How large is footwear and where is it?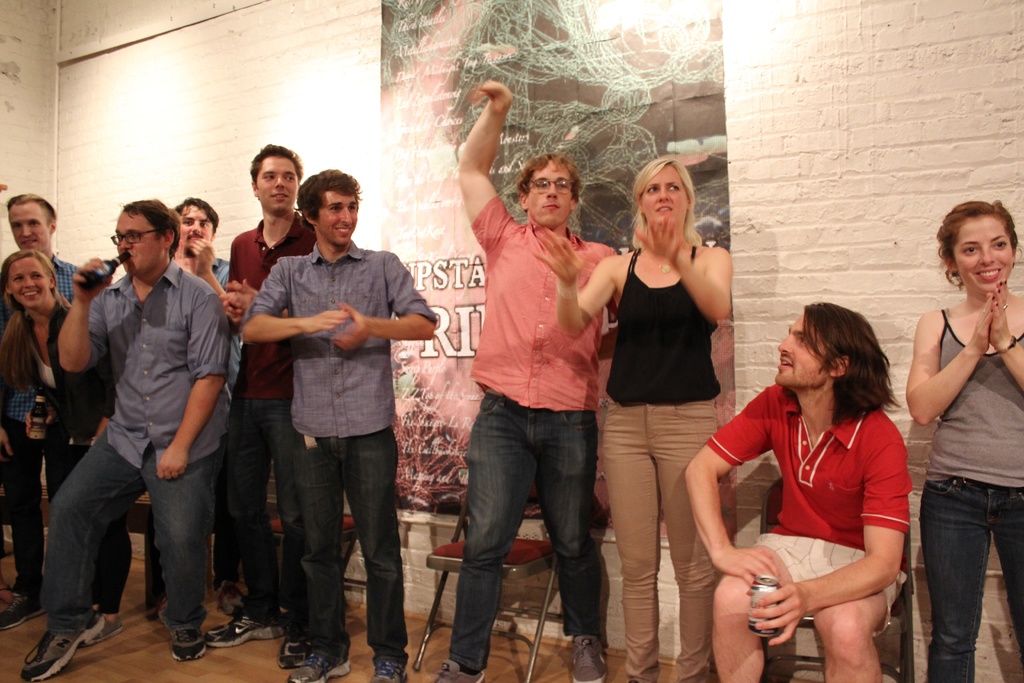
Bounding box: detection(82, 614, 122, 644).
